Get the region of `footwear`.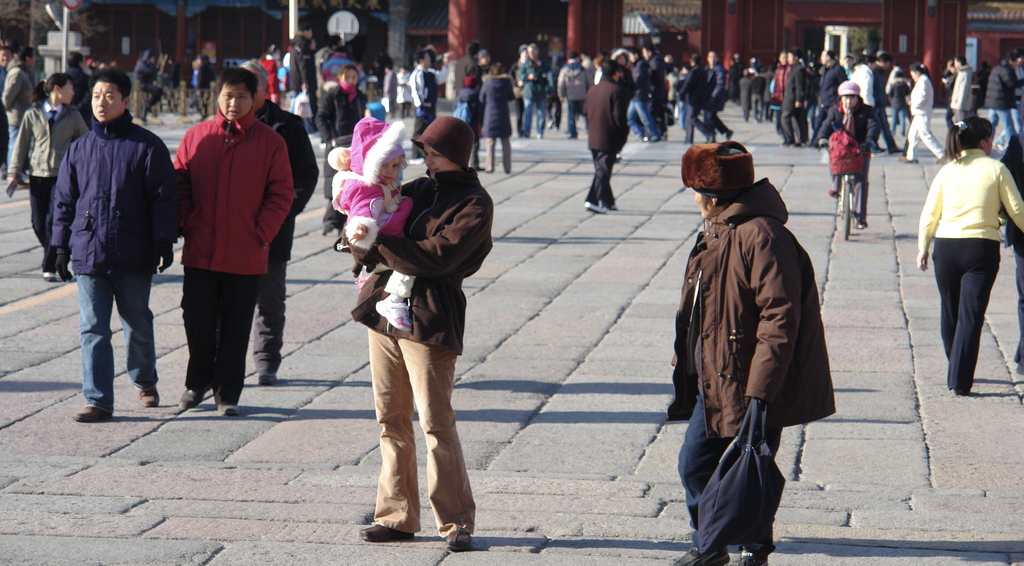
140 389 161 407.
